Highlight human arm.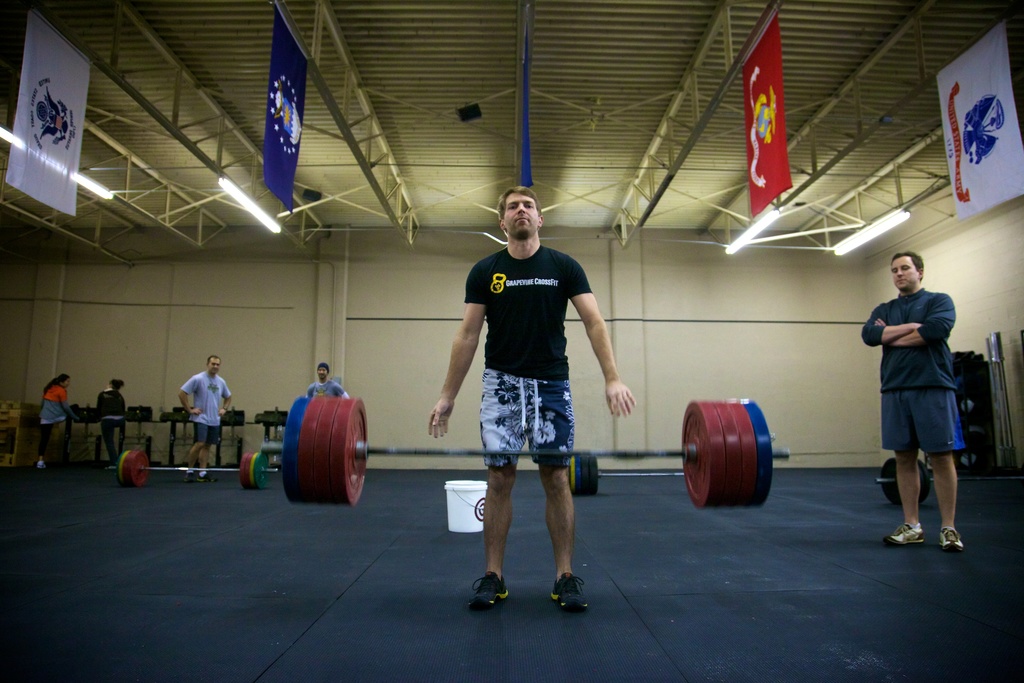
Highlighted region: x1=54 y1=386 x2=79 y2=409.
